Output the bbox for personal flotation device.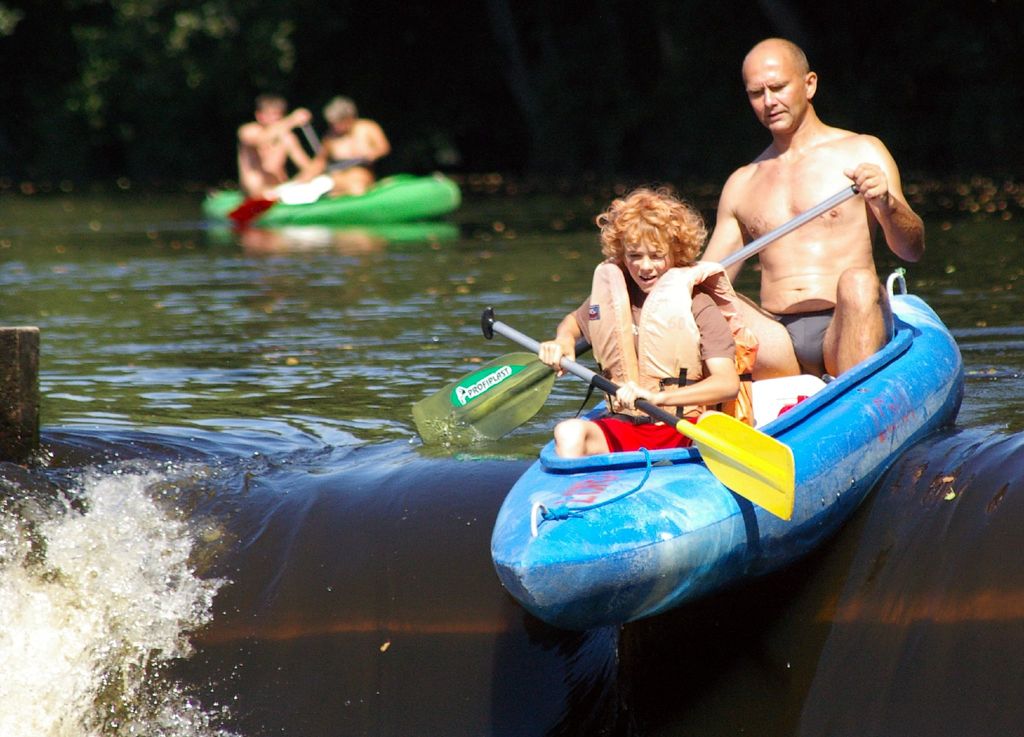
585, 251, 721, 423.
